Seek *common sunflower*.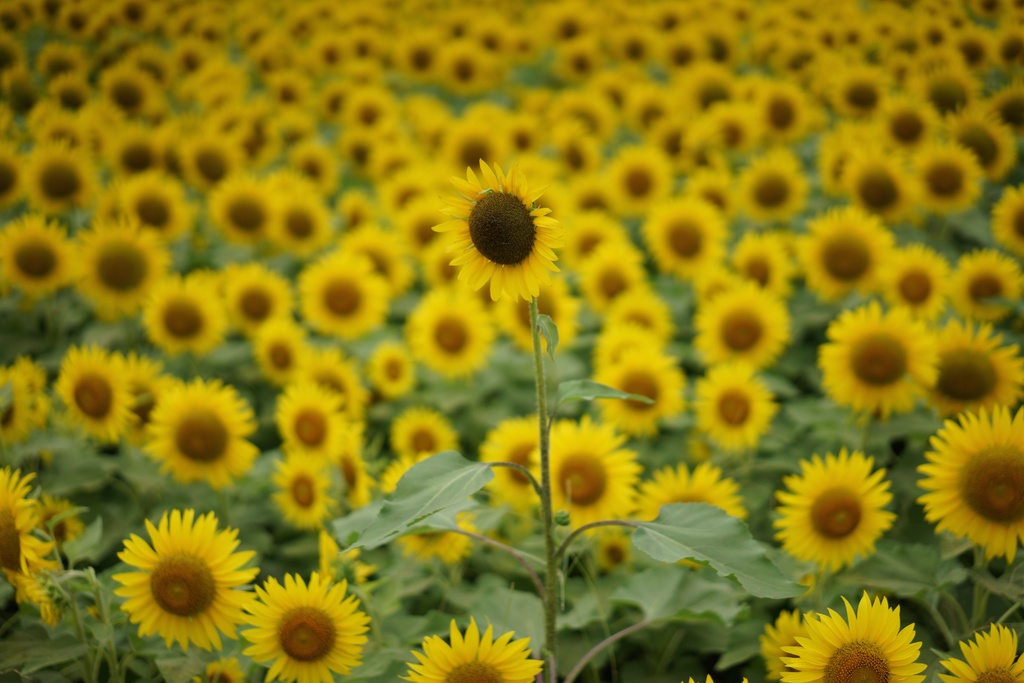
Rect(266, 195, 332, 260).
